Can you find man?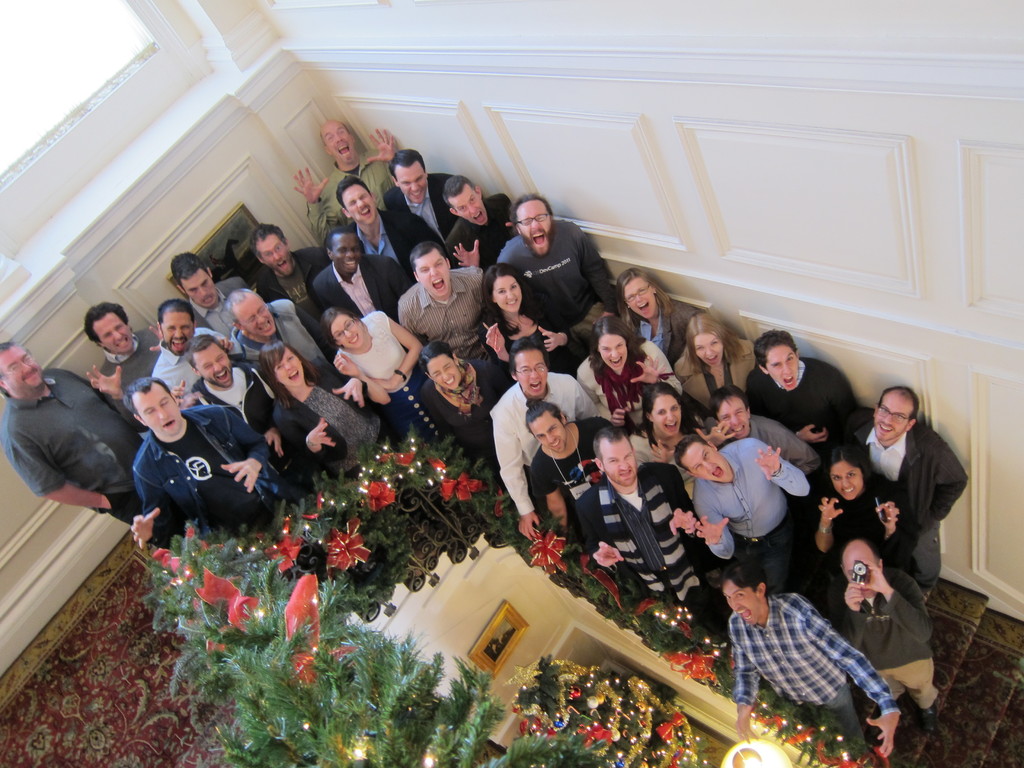
Yes, bounding box: [left=673, top=441, right=819, bottom=588].
